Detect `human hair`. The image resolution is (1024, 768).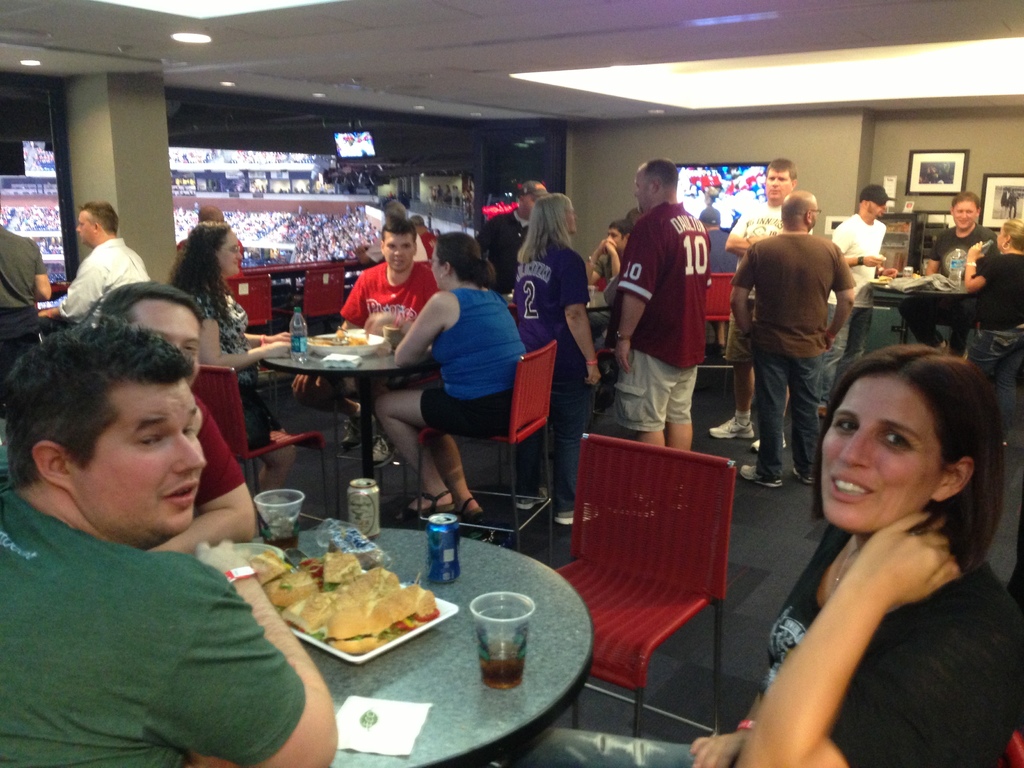
(left=435, top=230, right=494, bottom=294).
